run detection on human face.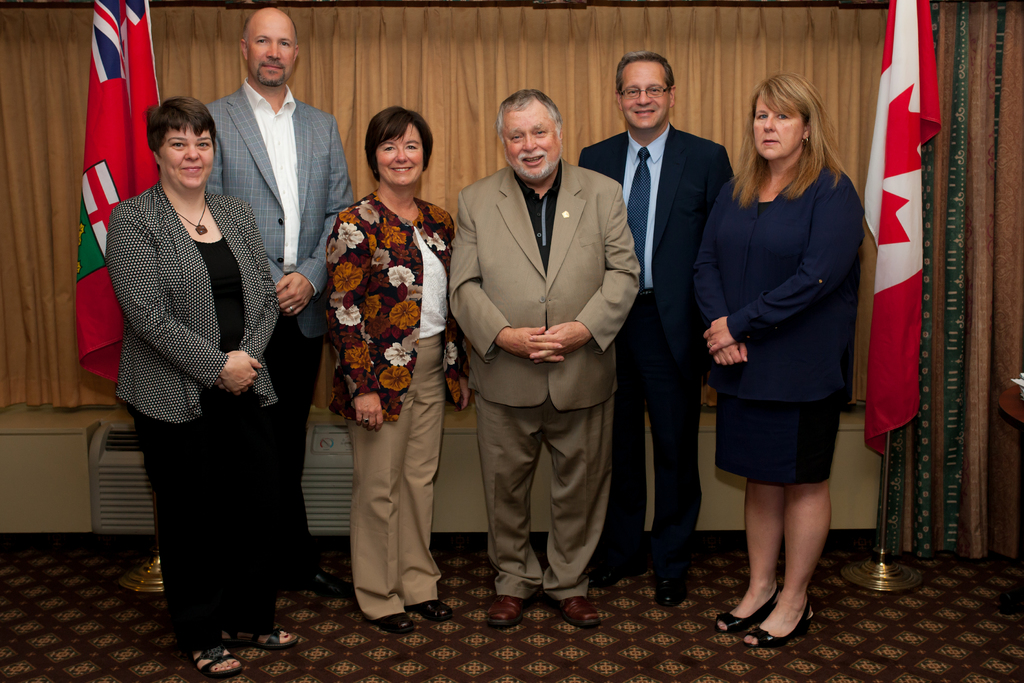
Result: <box>753,98,804,153</box>.
